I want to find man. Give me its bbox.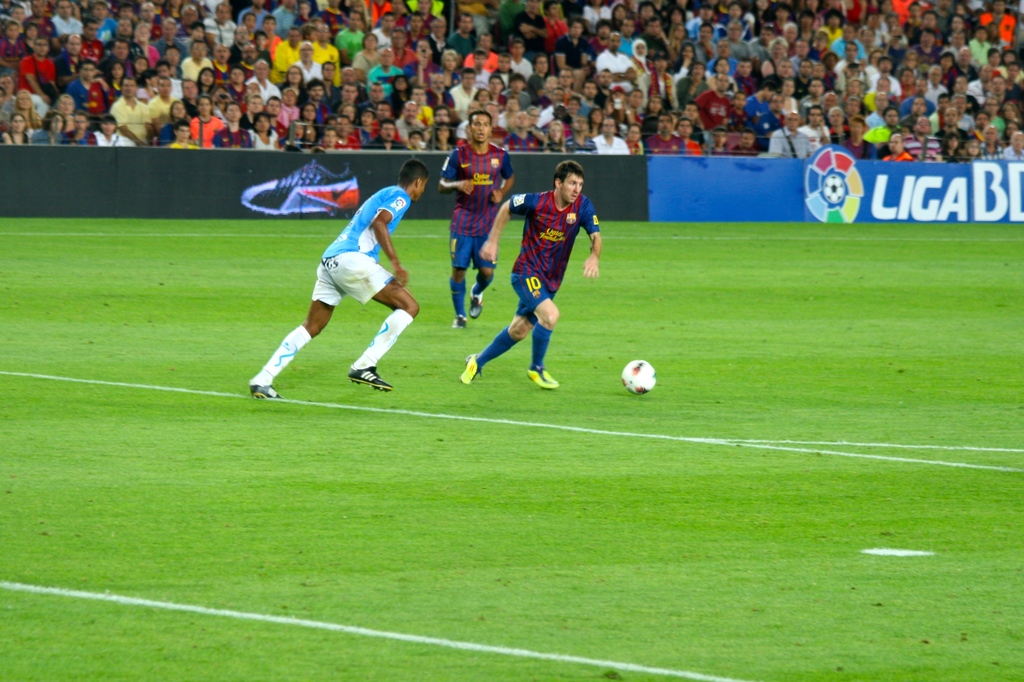
459/33/501/72.
